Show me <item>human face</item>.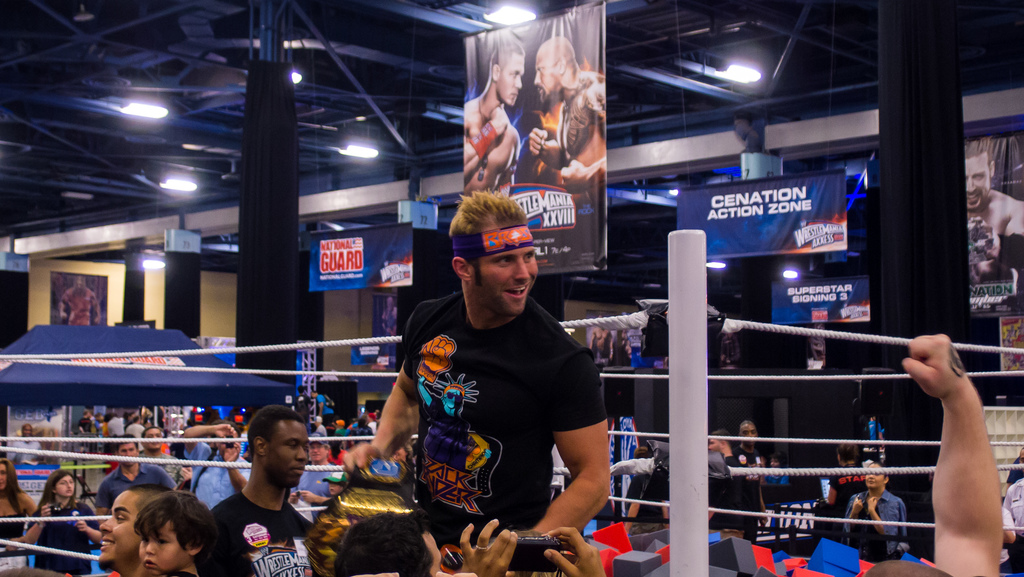
<item>human face</item> is here: (139,517,186,574).
